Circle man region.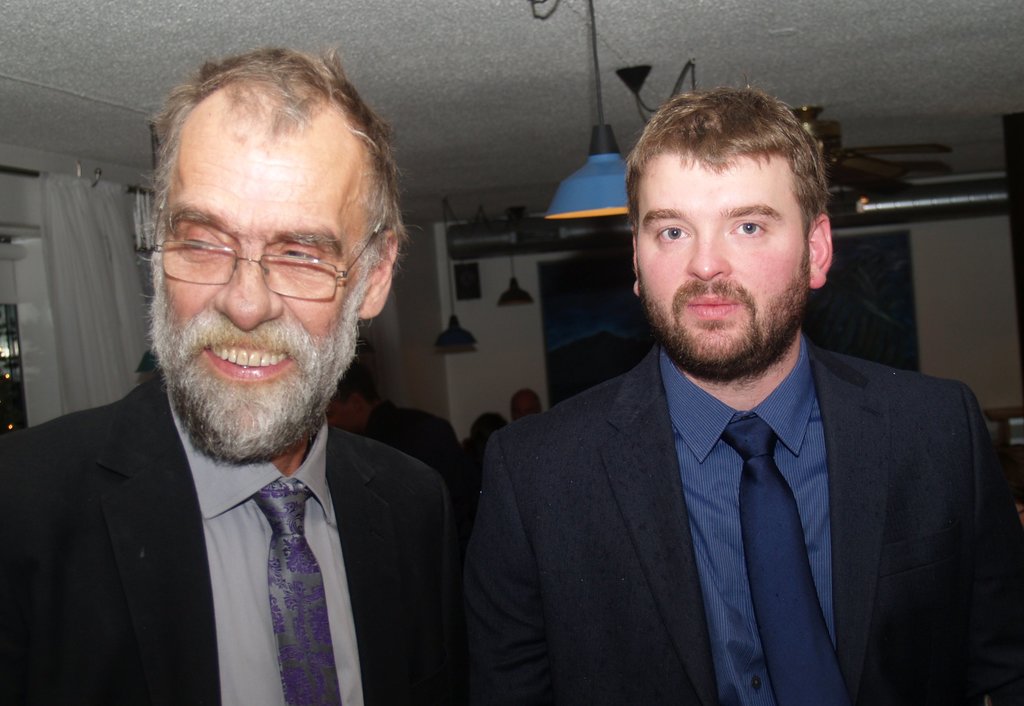
Region: {"x1": 454, "y1": 86, "x2": 1023, "y2": 705}.
